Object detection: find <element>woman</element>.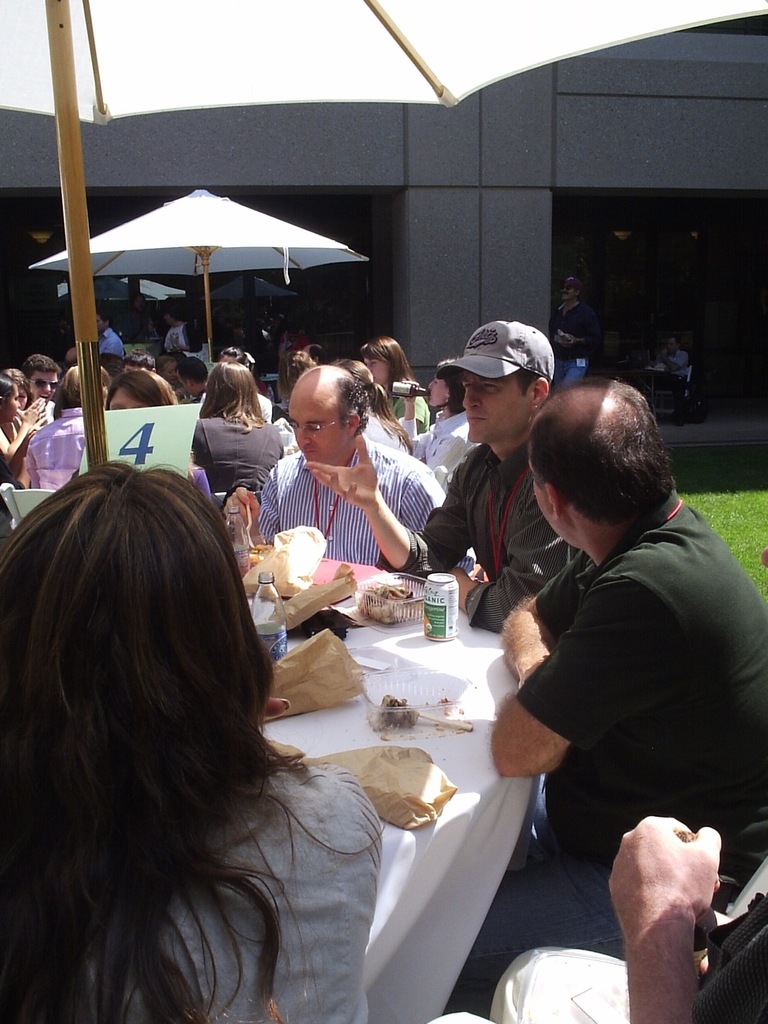
rect(24, 363, 86, 495).
